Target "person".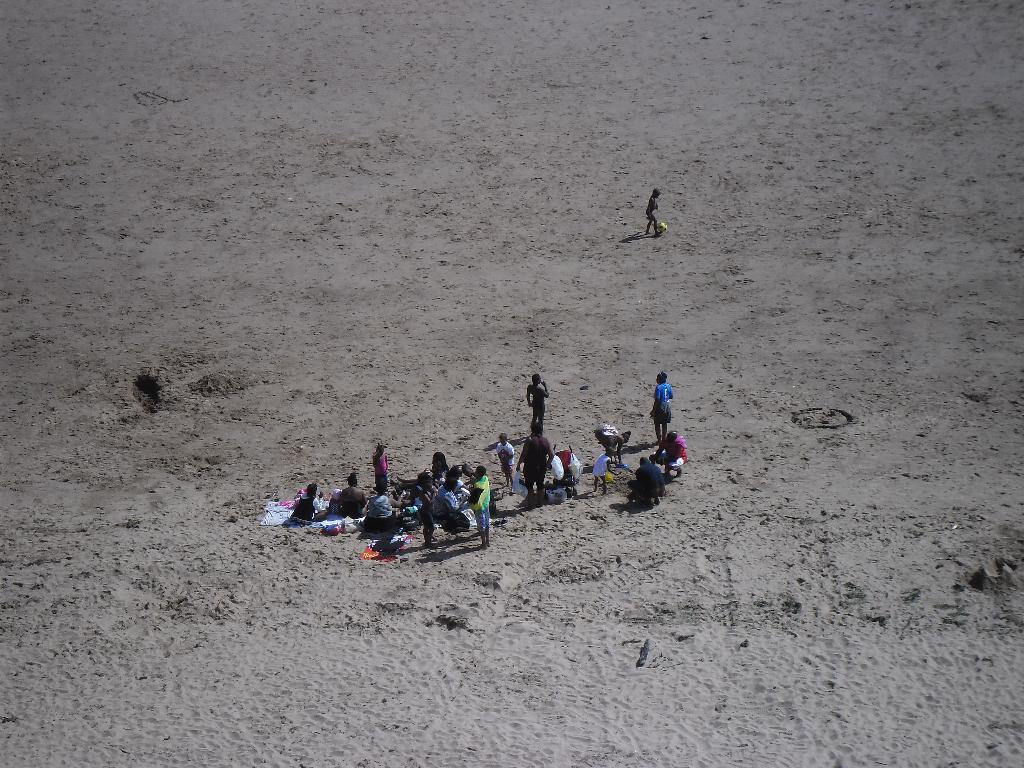
Target region: bbox=[590, 446, 612, 494].
